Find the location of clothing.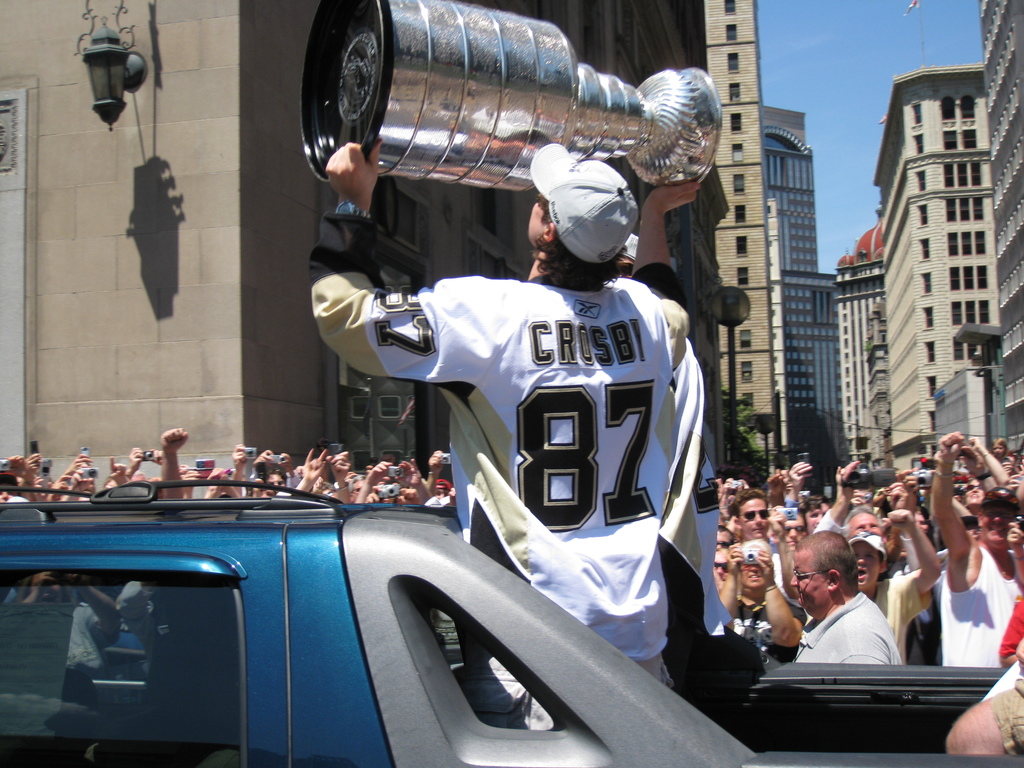
Location: 789, 588, 906, 673.
